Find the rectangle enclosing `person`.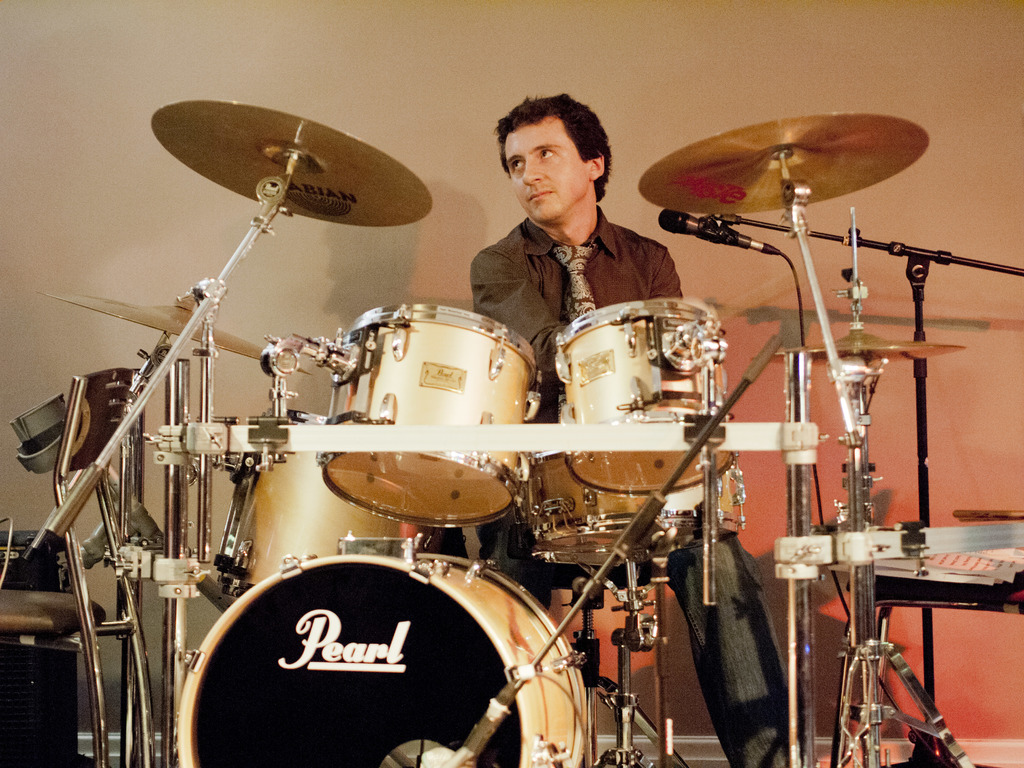
<box>469,88,808,766</box>.
